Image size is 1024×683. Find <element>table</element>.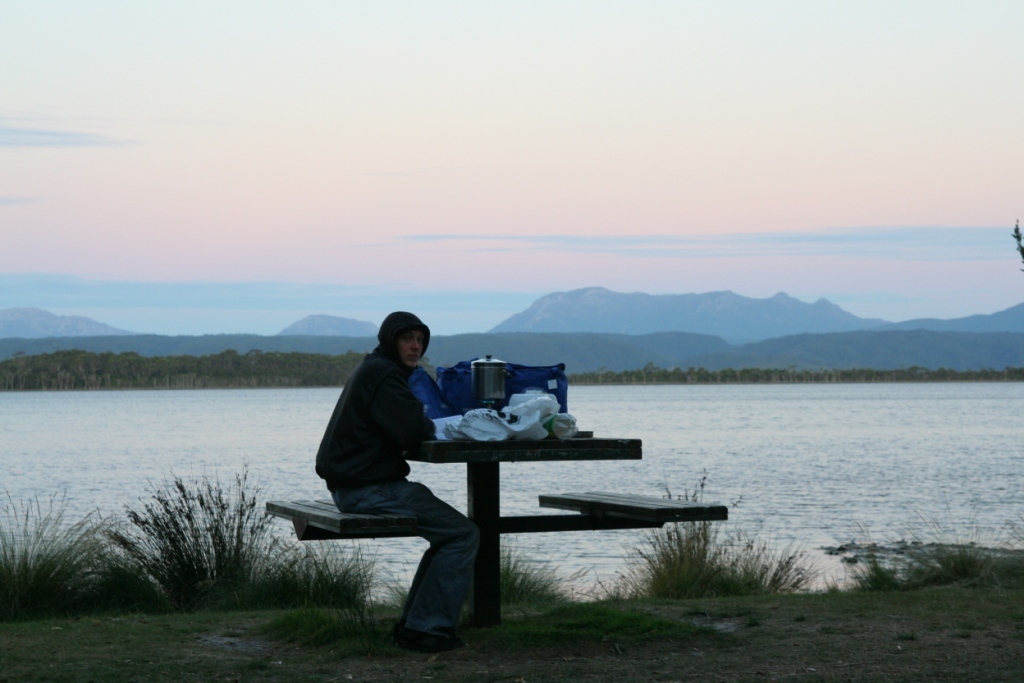
(402, 429, 646, 623).
